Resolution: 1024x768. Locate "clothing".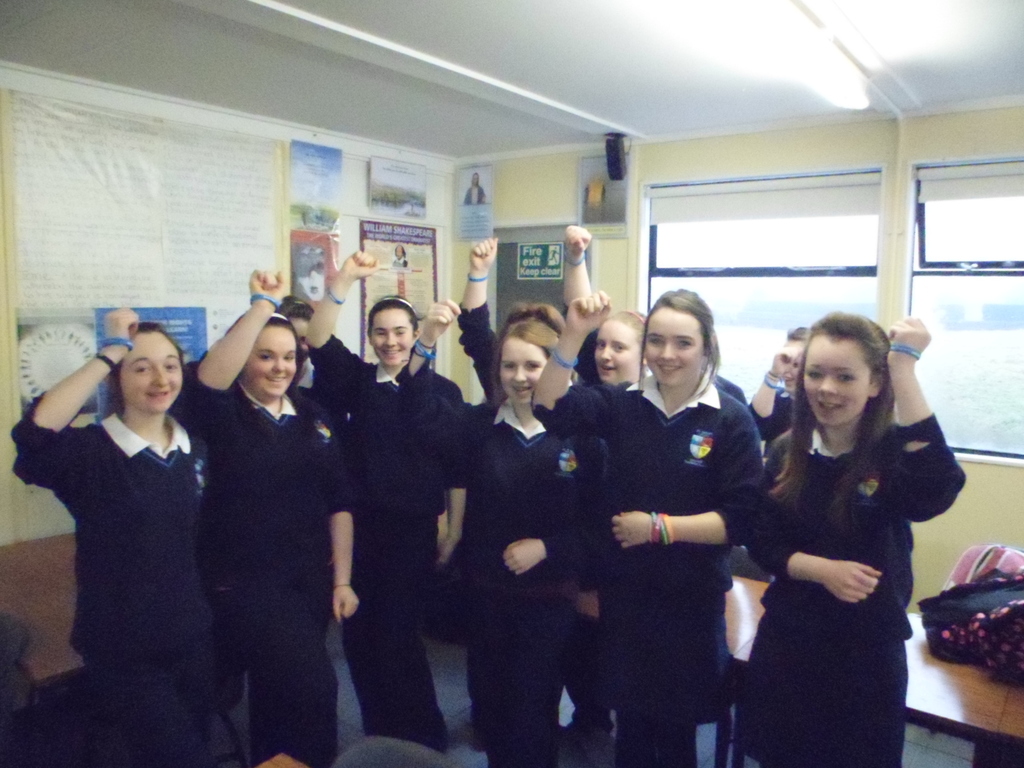
region(306, 332, 461, 755).
